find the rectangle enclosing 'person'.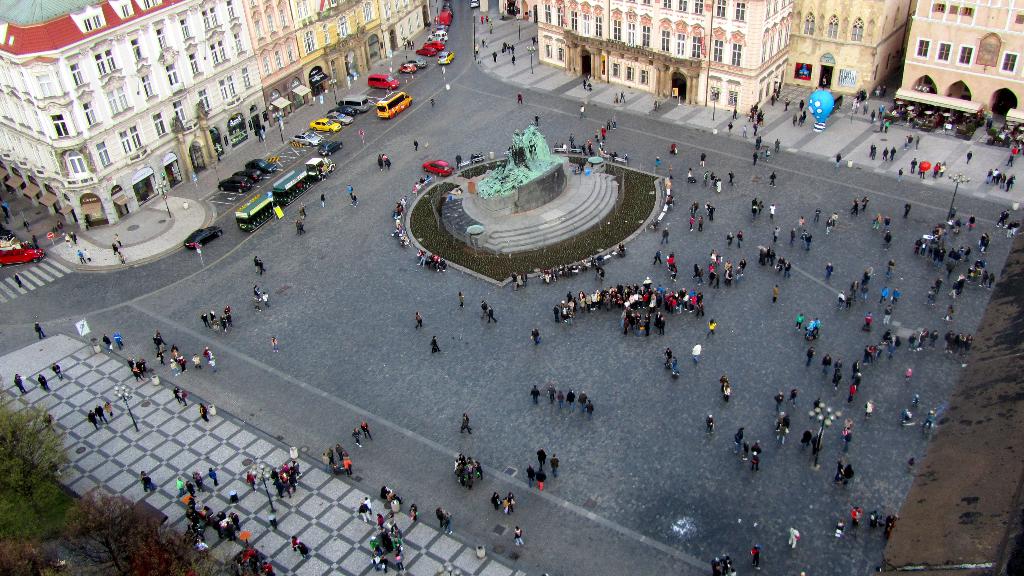
select_region(255, 257, 261, 273).
